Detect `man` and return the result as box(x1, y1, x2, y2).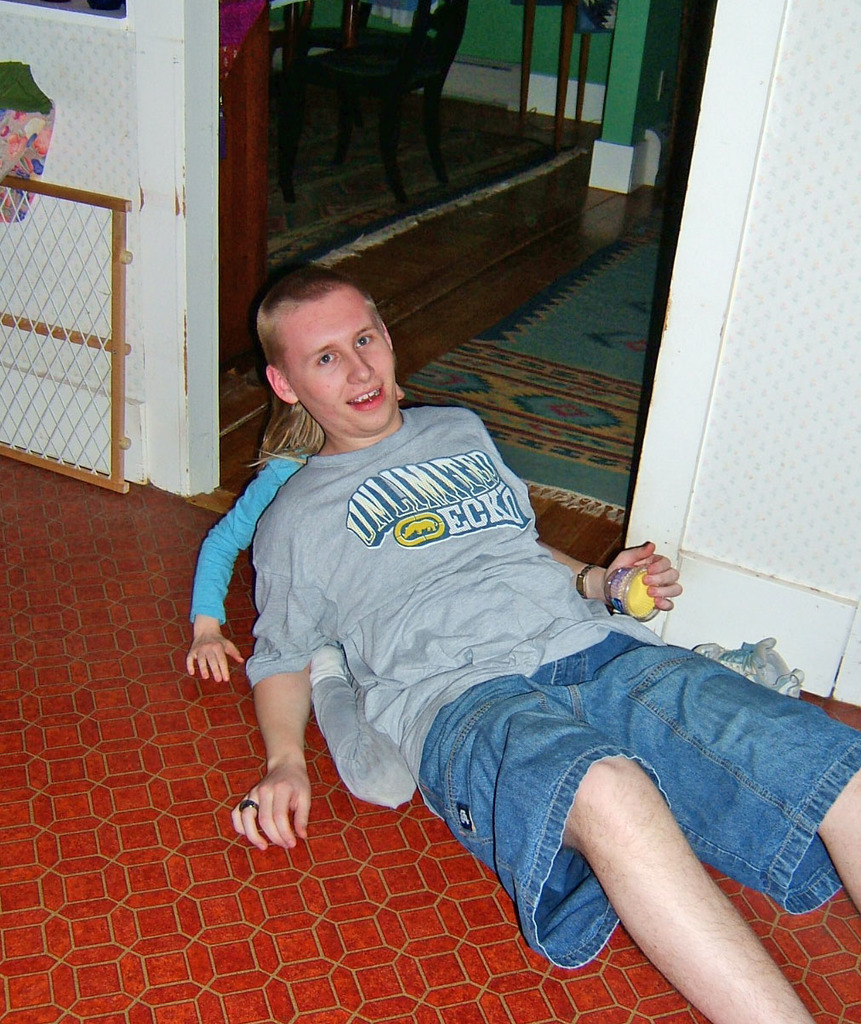
box(216, 351, 853, 987).
